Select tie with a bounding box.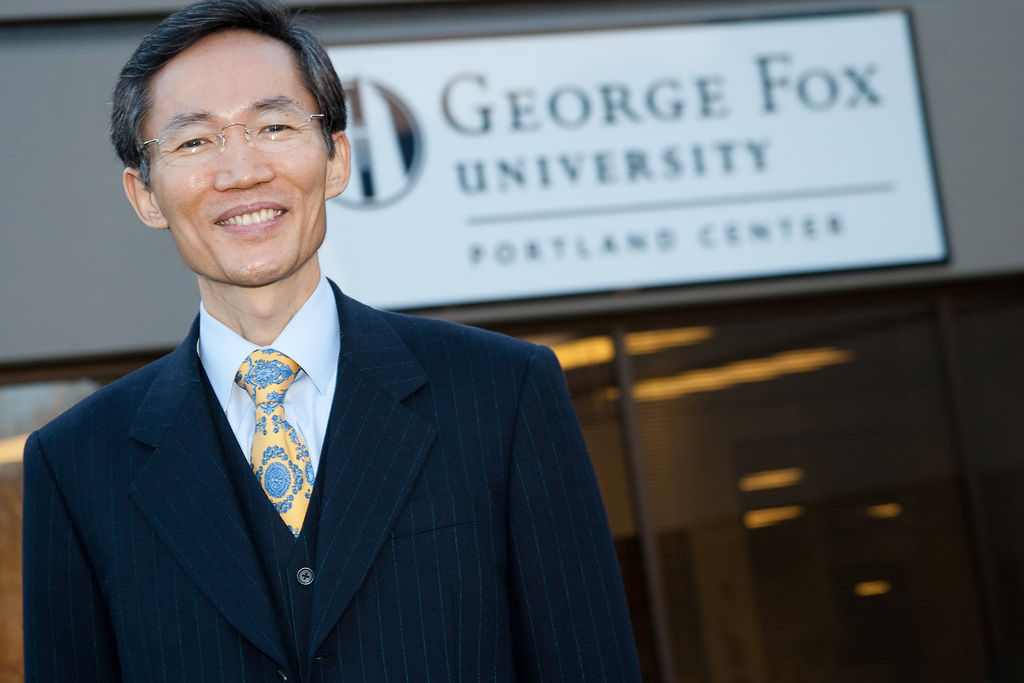
box=[232, 345, 314, 544].
